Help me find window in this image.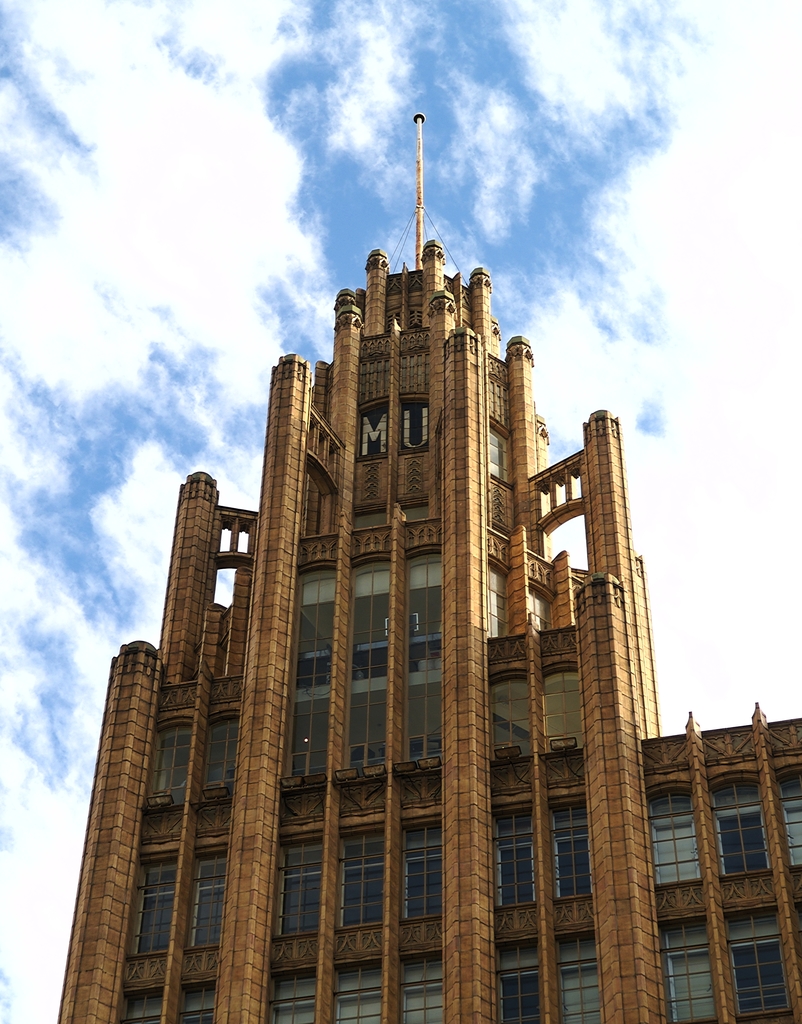
Found it: {"left": 495, "top": 937, "right": 535, "bottom": 1023}.
